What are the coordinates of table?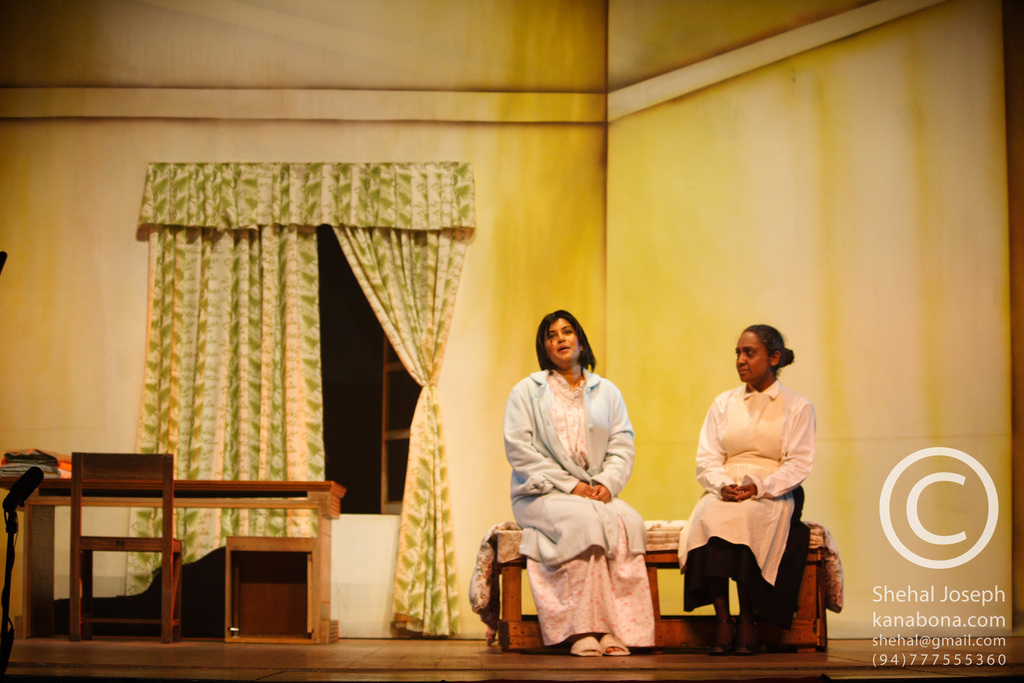
bbox(17, 481, 351, 644).
